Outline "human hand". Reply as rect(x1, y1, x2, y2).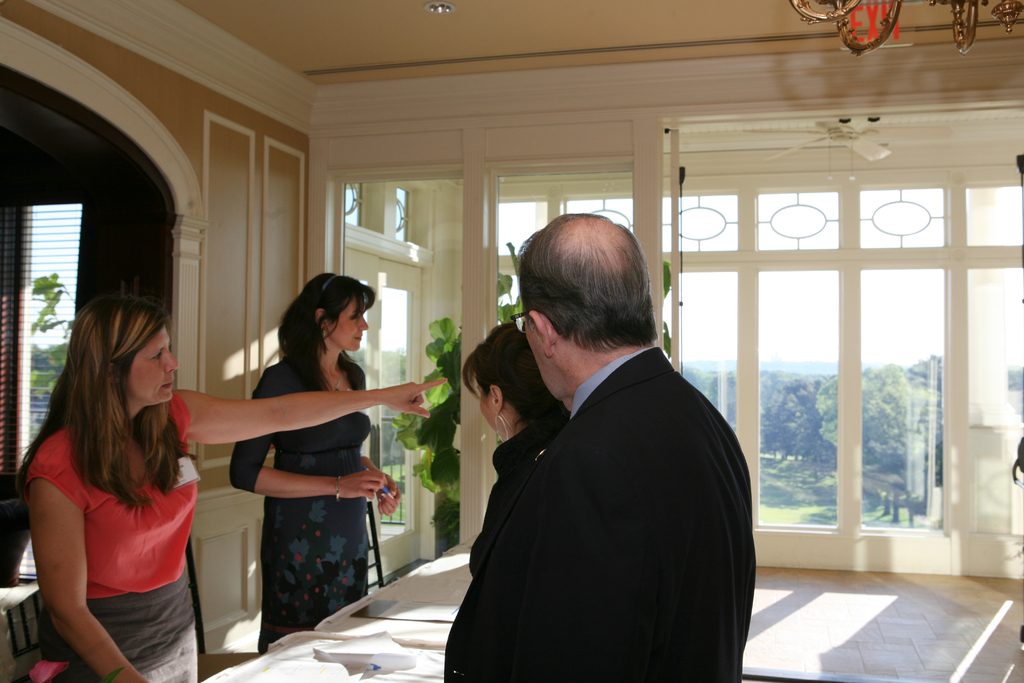
rect(365, 375, 445, 443).
